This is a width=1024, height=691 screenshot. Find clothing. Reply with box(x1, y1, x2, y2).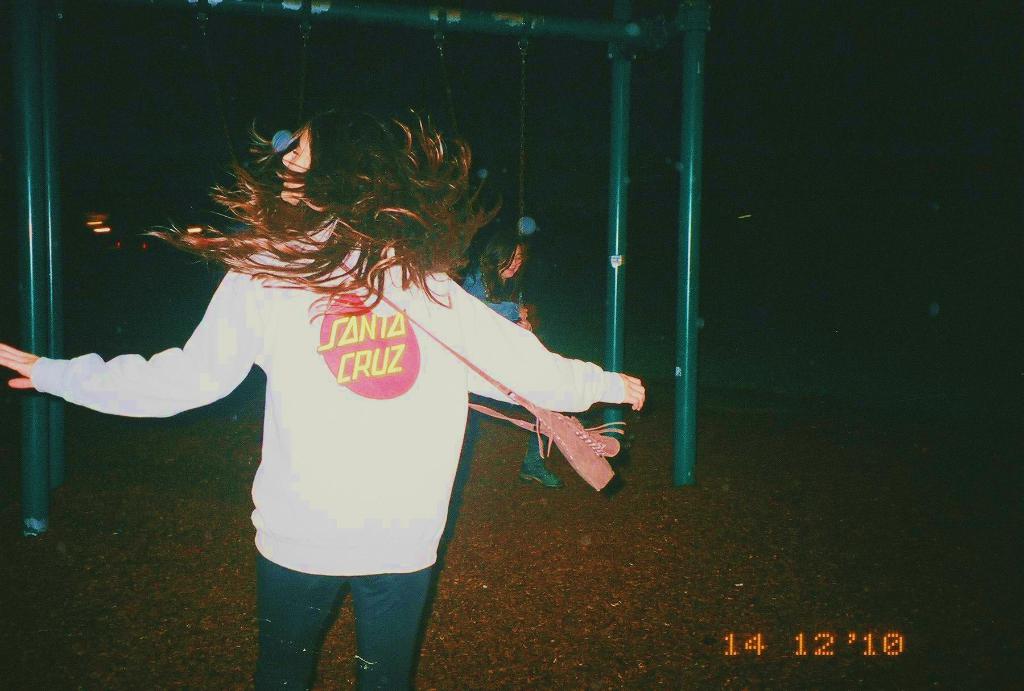
box(464, 266, 551, 466).
